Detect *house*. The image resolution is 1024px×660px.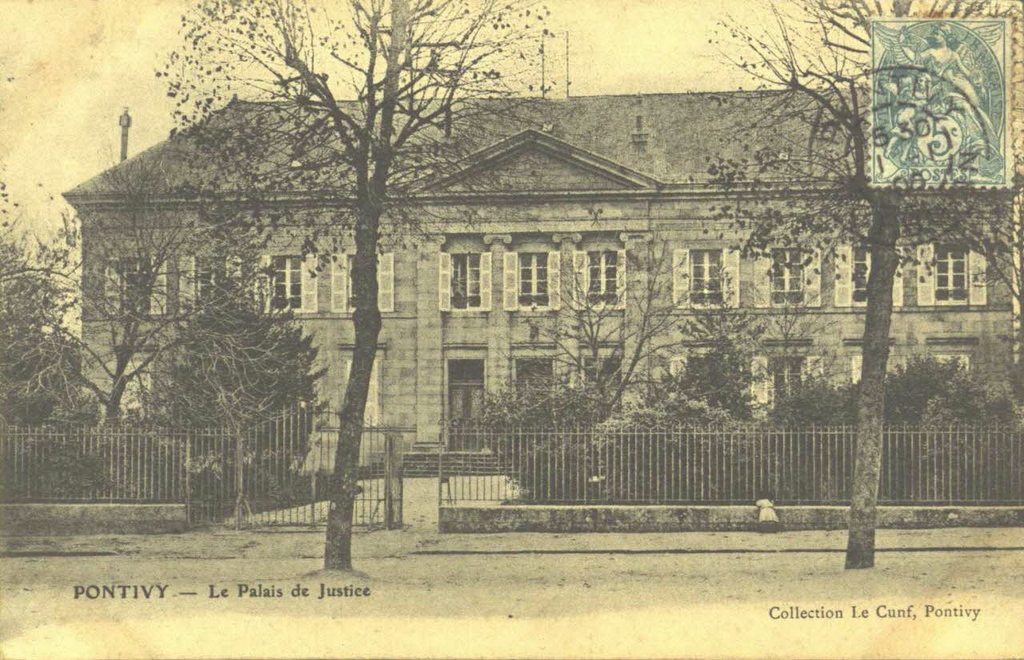
<bbox>55, 93, 1023, 474</bbox>.
